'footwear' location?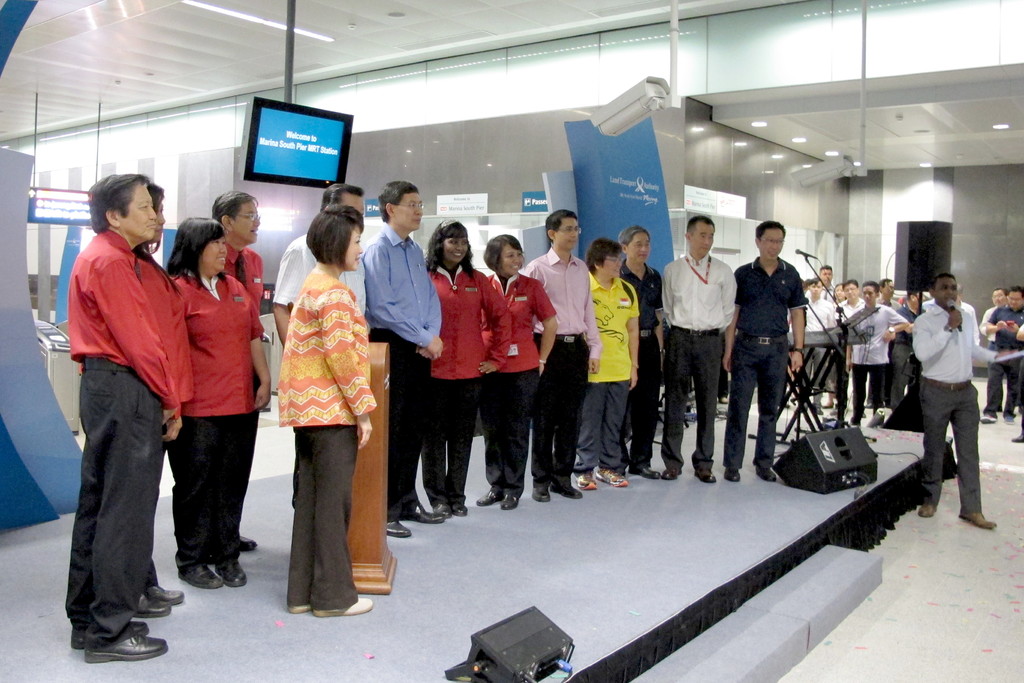
Rect(595, 469, 632, 489)
